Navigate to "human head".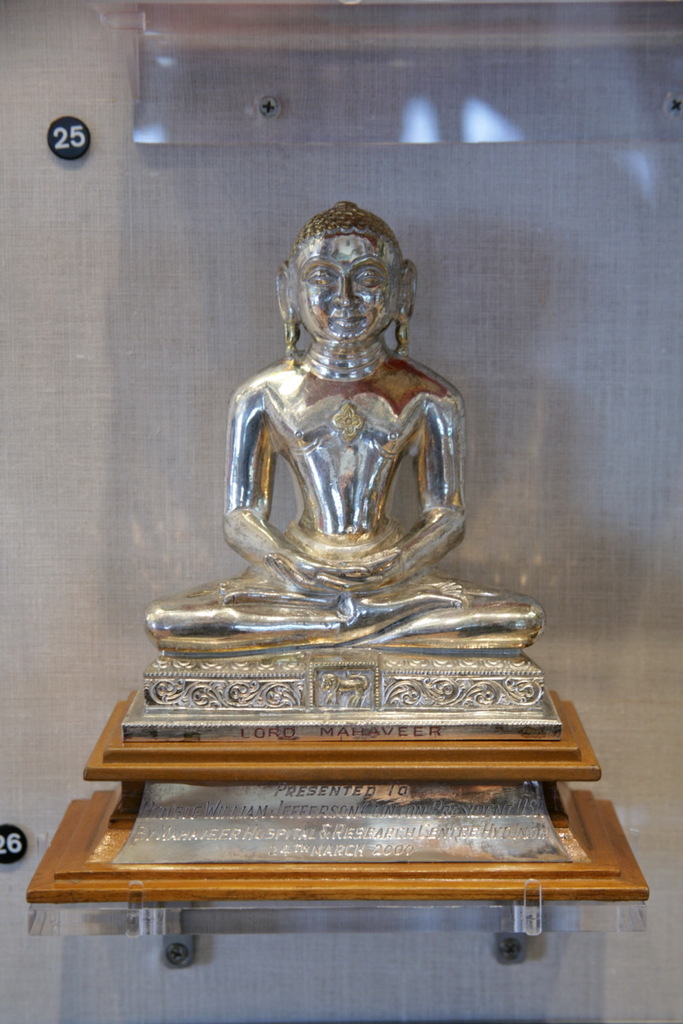
Navigation target: 274:204:415:374.
